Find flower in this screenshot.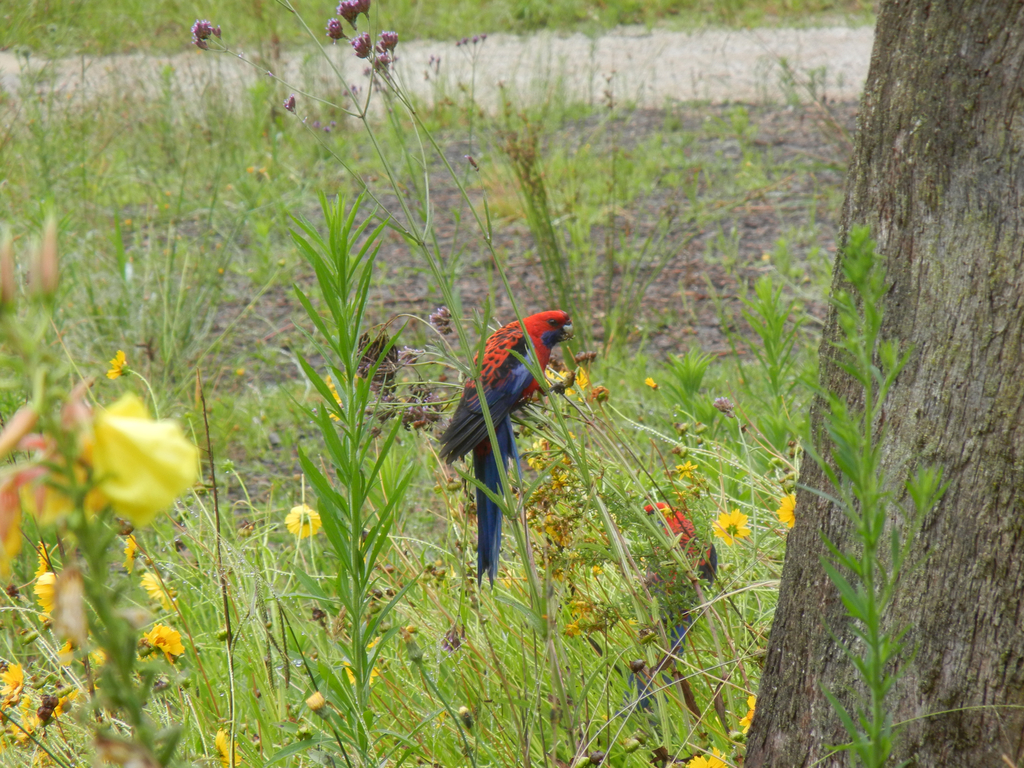
The bounding box for flower is {"x1": 278, "y1": 94, "x2": 299, "y2": 111}.
